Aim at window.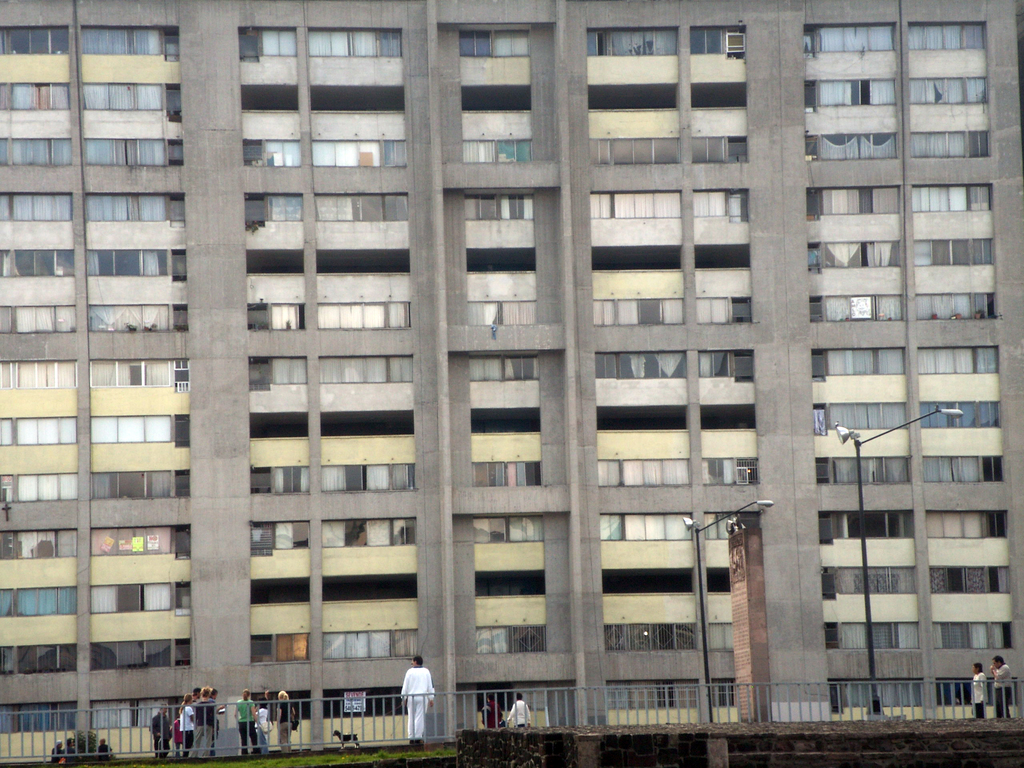
Aimed at 694, 300, 751, 324.
